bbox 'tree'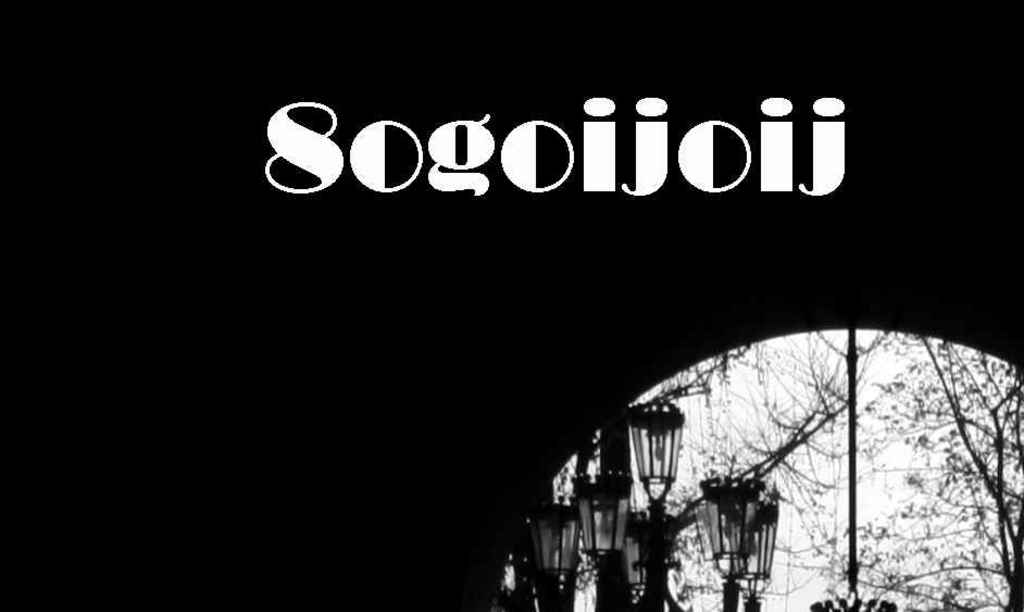
region(638, 319, 1012, 611)
